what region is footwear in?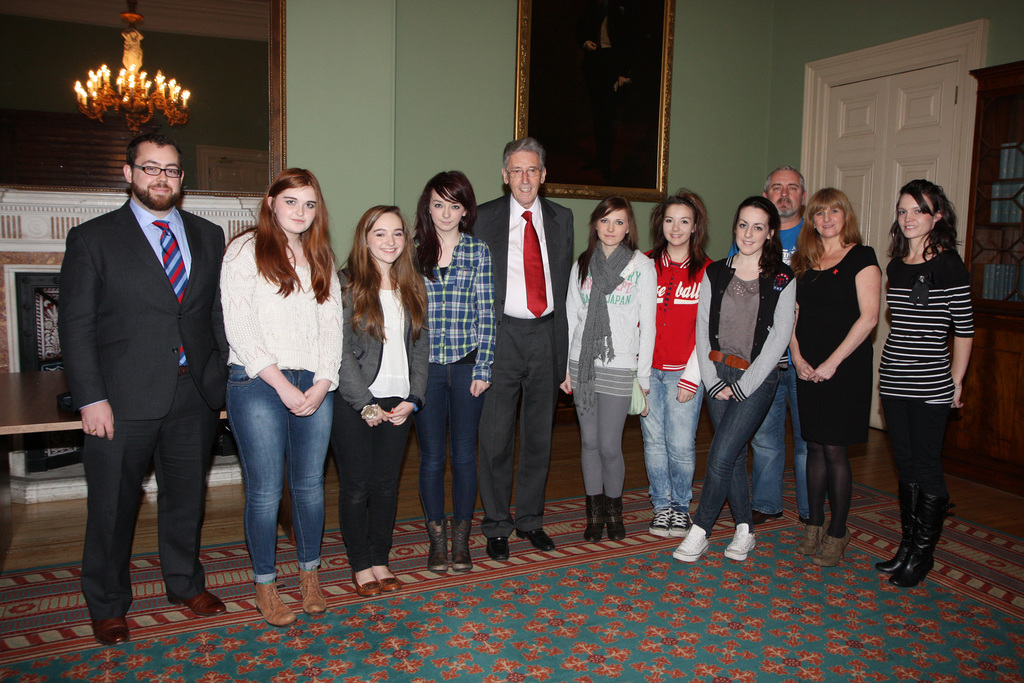
detection(484, 536, 509, 562).
